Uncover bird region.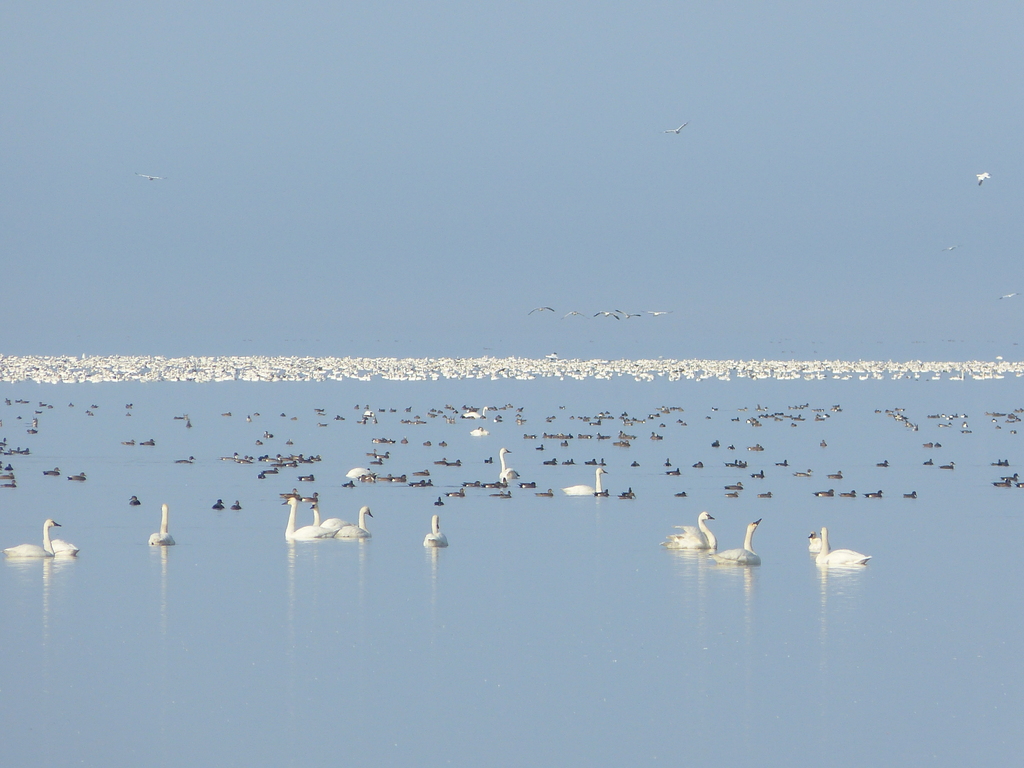
Uncovered: {"left": 751, "top": 469, "right": 767, "bottom": 478}.
